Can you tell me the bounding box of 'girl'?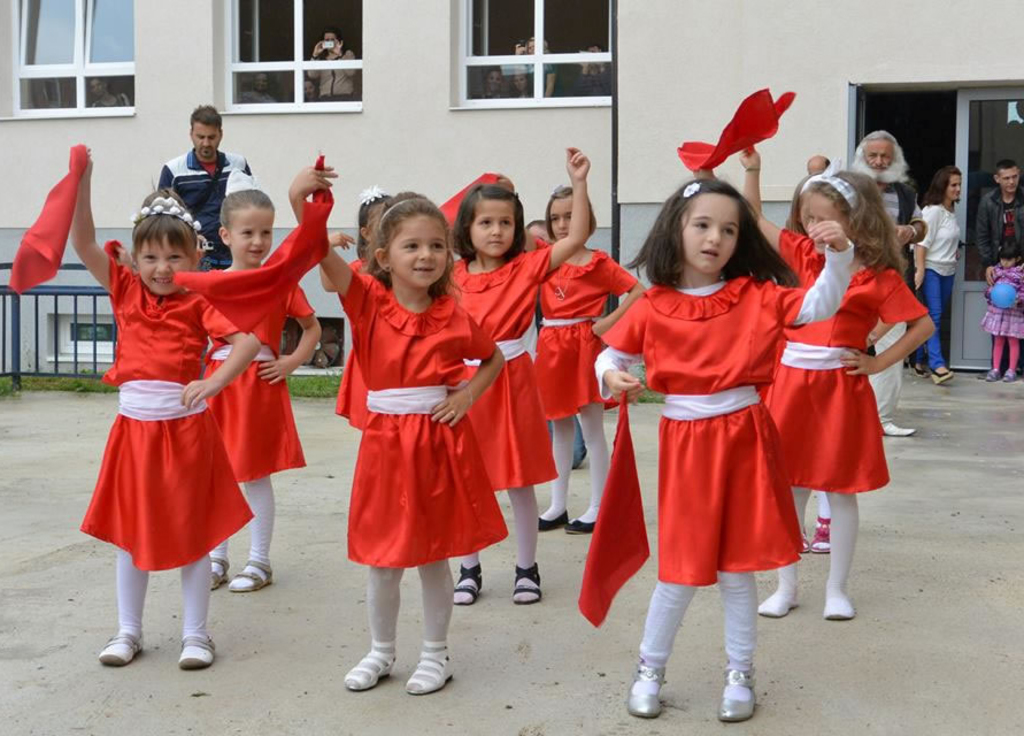
bbox=[910, 158, 969, 370].
